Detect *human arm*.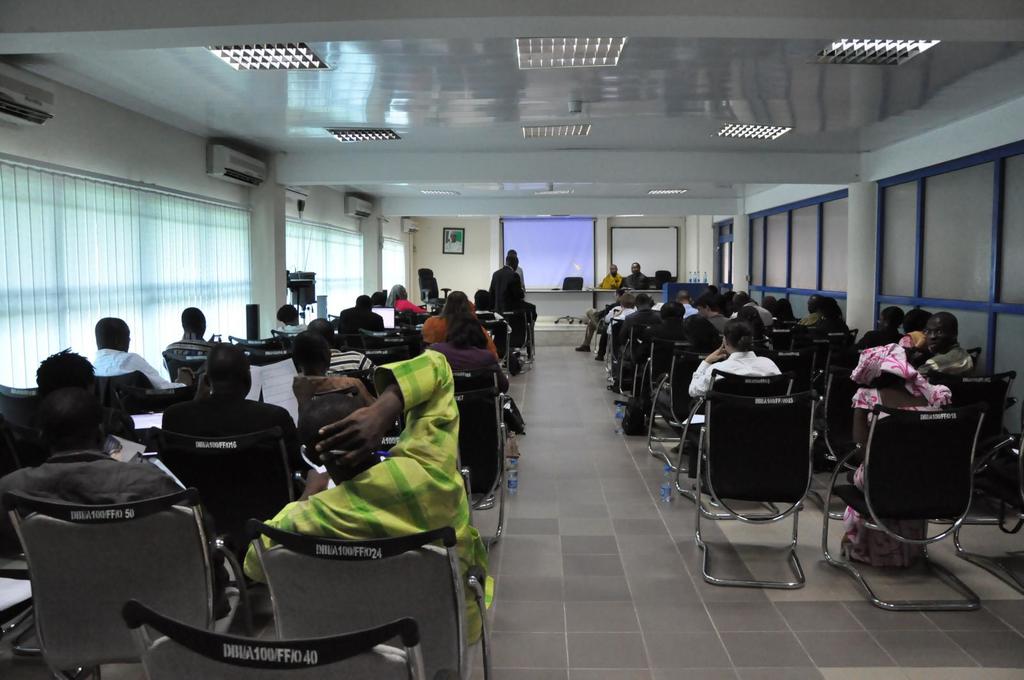
Detected at pyautogui.locateOnScreen(241, 464, 333, 586).
